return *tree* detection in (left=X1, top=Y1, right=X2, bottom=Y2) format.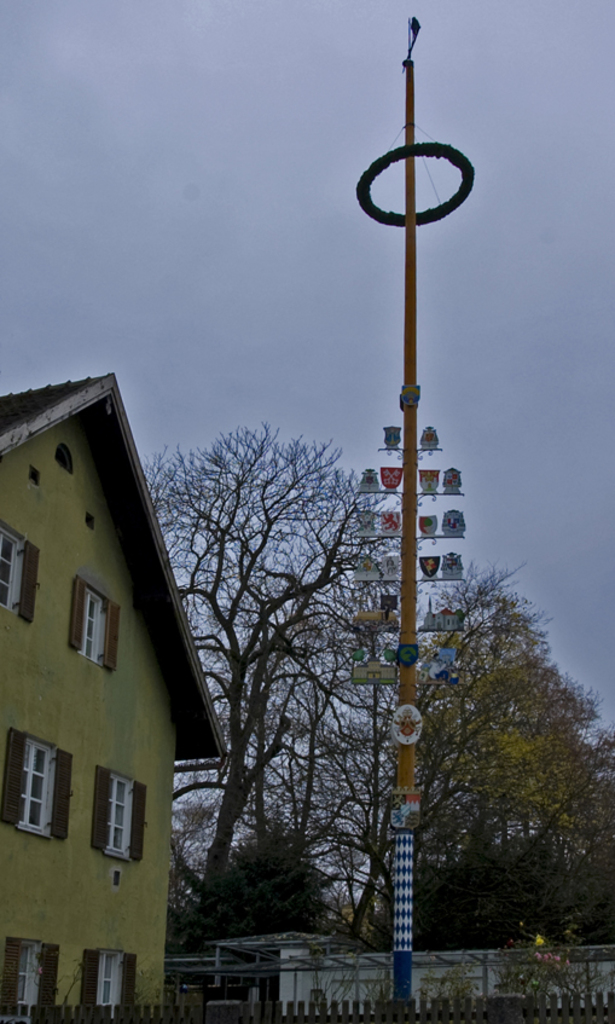
(left=139, top=415, right=412, bottom=948).
